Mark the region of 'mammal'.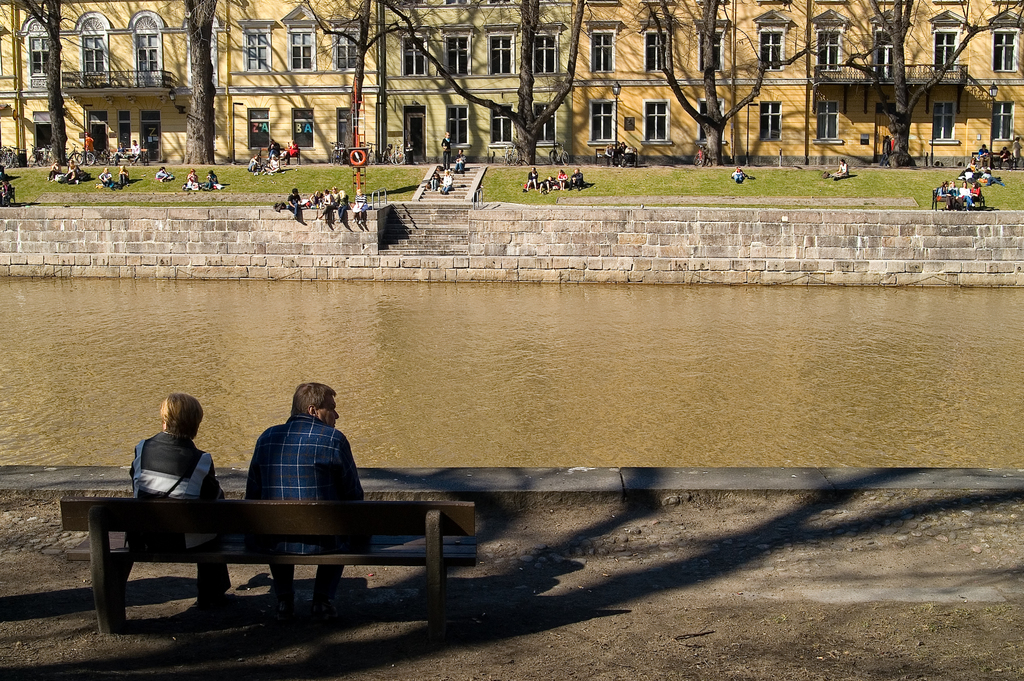
Region: 950/181/968/209.
